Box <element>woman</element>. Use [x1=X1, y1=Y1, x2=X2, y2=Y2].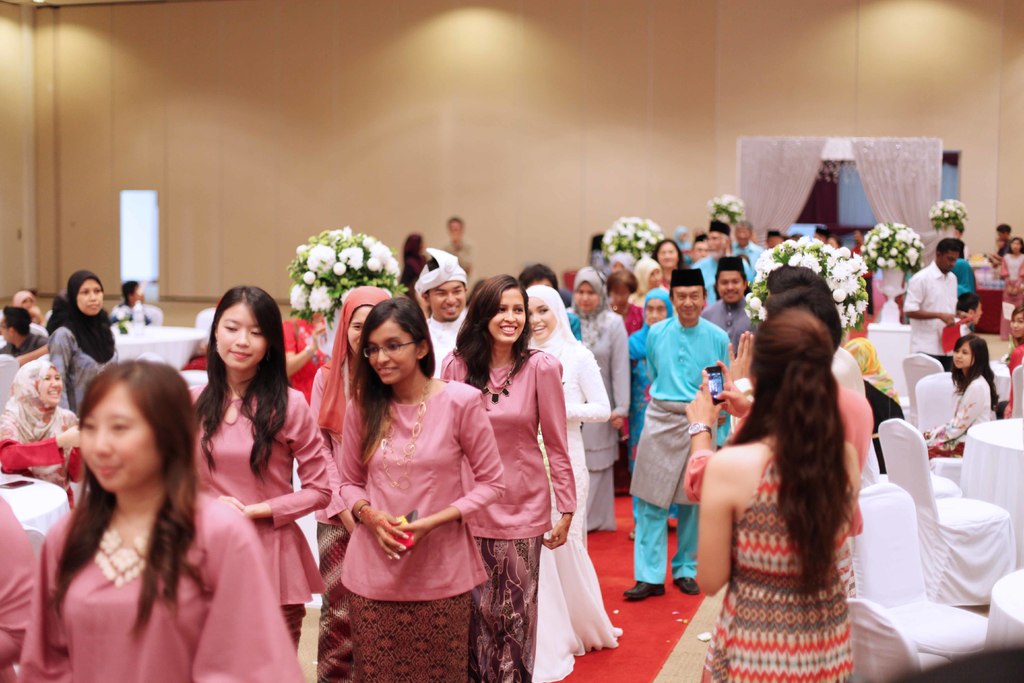
[x1=695, y1=306, x2=860, y2=682].
